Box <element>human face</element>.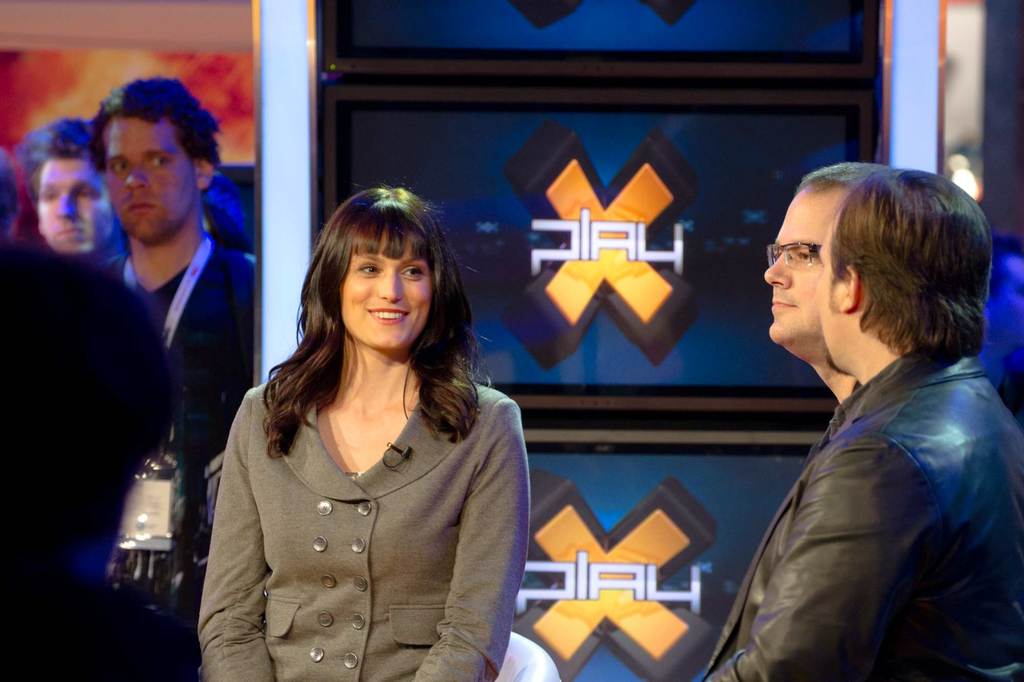
BBox(36, 159, 111, 255).
